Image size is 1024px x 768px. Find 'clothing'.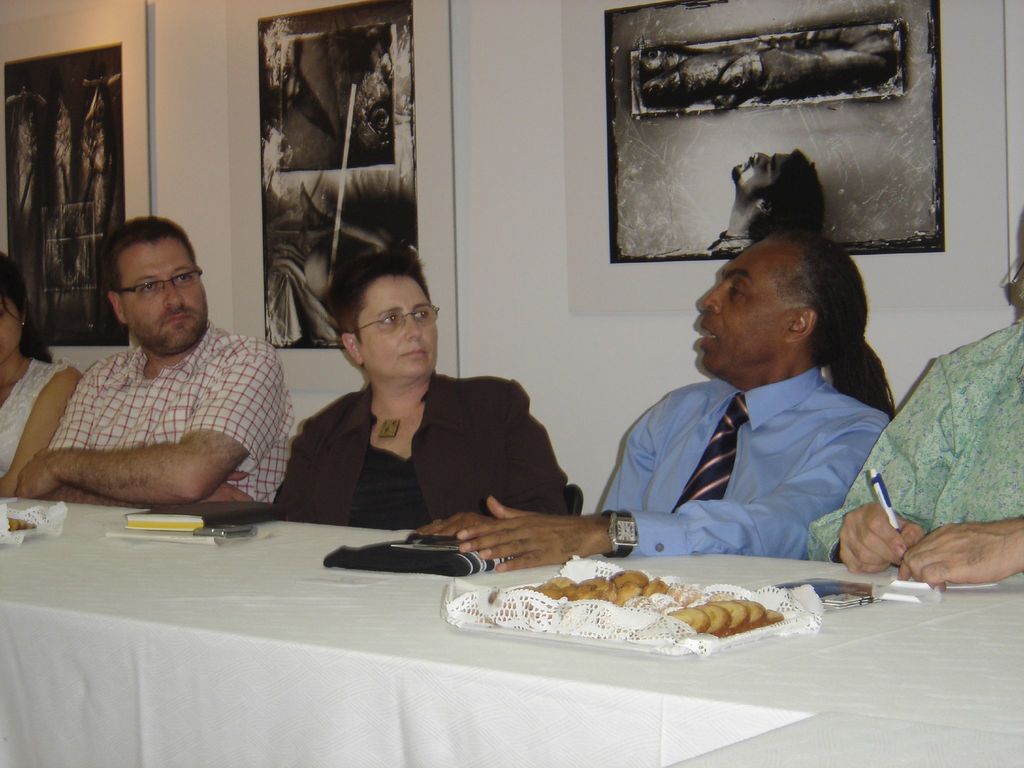
bbox=[39, 315, 296, 501].
